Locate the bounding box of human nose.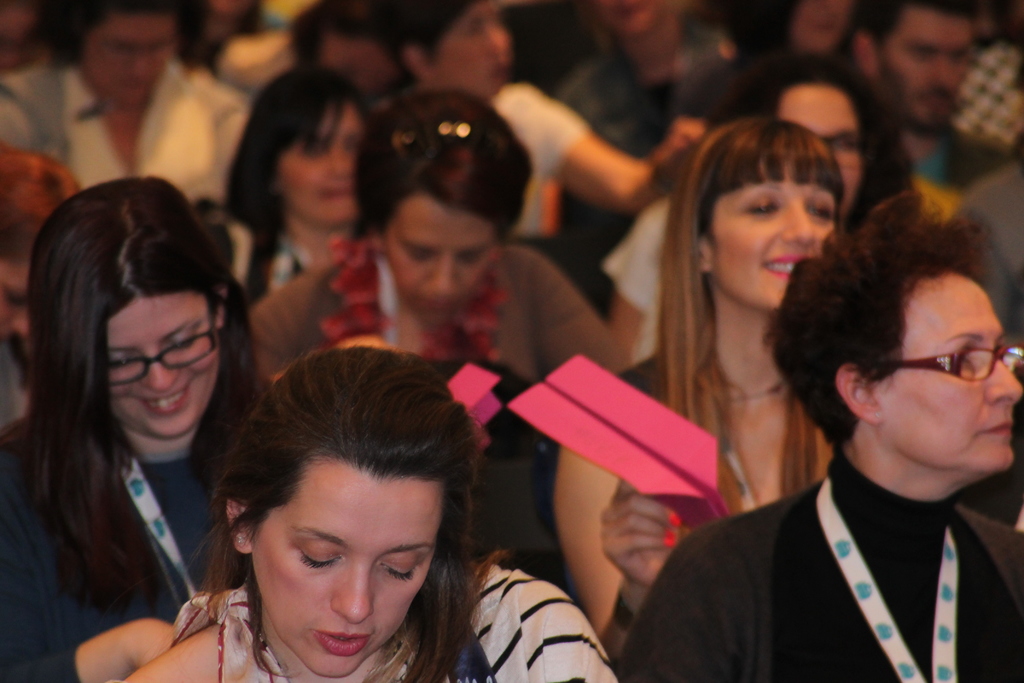
Bounding box: l=141, t=352, r=182, b=388.
